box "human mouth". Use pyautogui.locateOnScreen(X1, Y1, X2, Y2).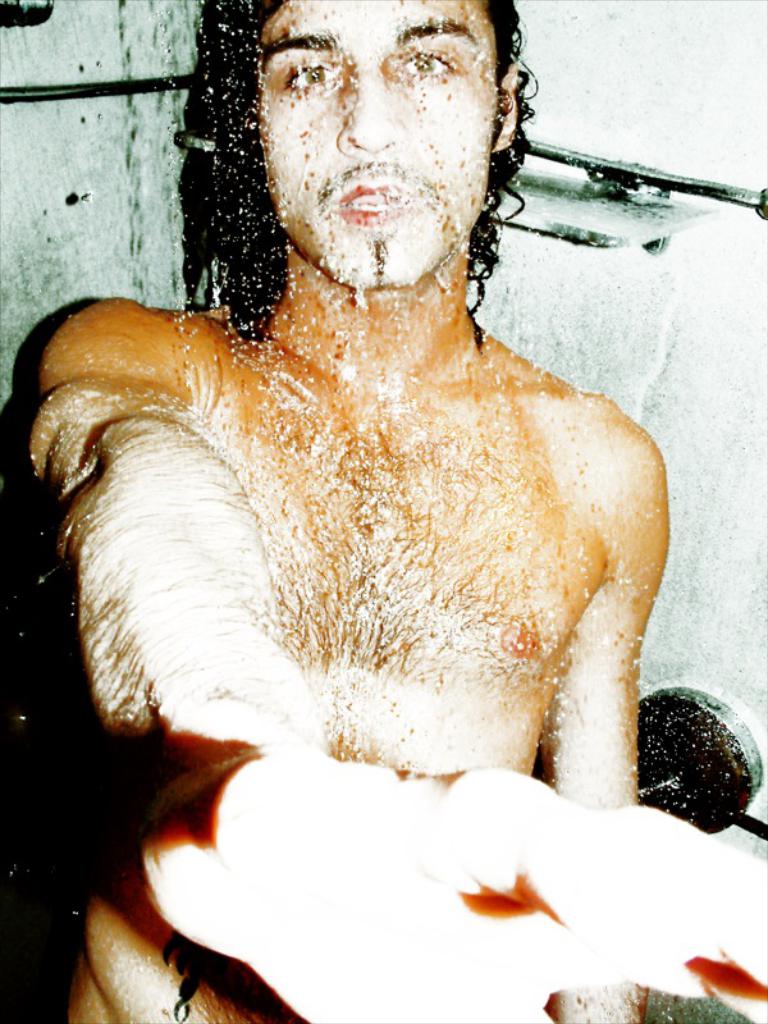
pyautogui.locateOnScreen(326, 173, 434, 232).
